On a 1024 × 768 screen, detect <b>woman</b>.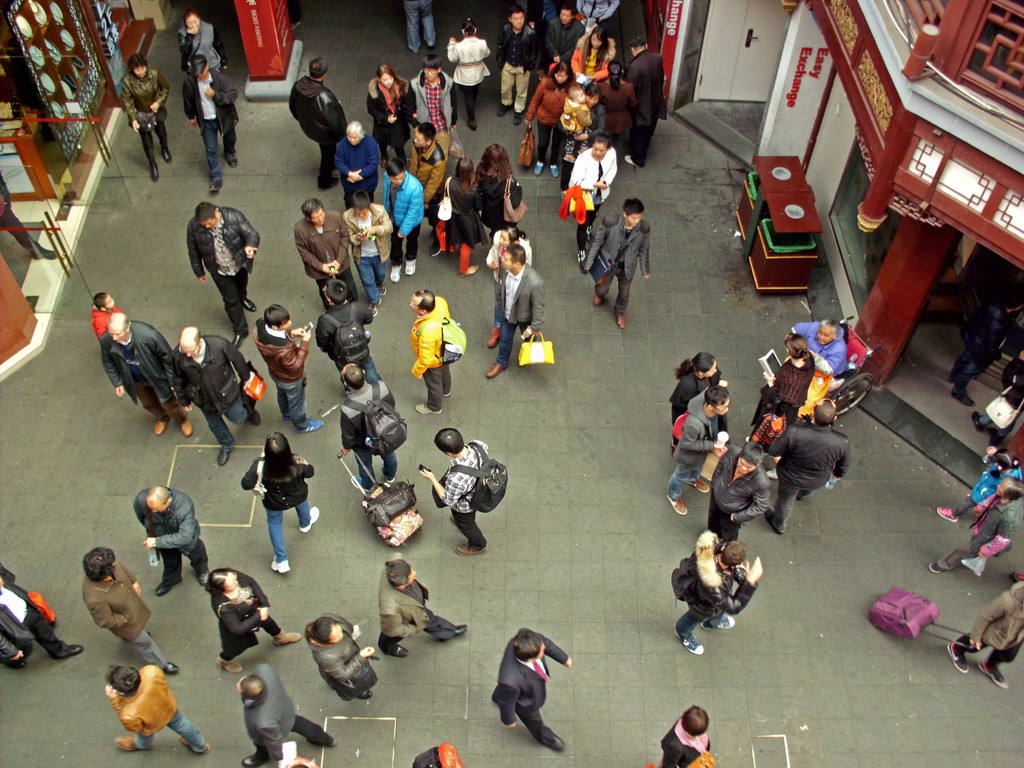
box(239, 429, 321, 572).
